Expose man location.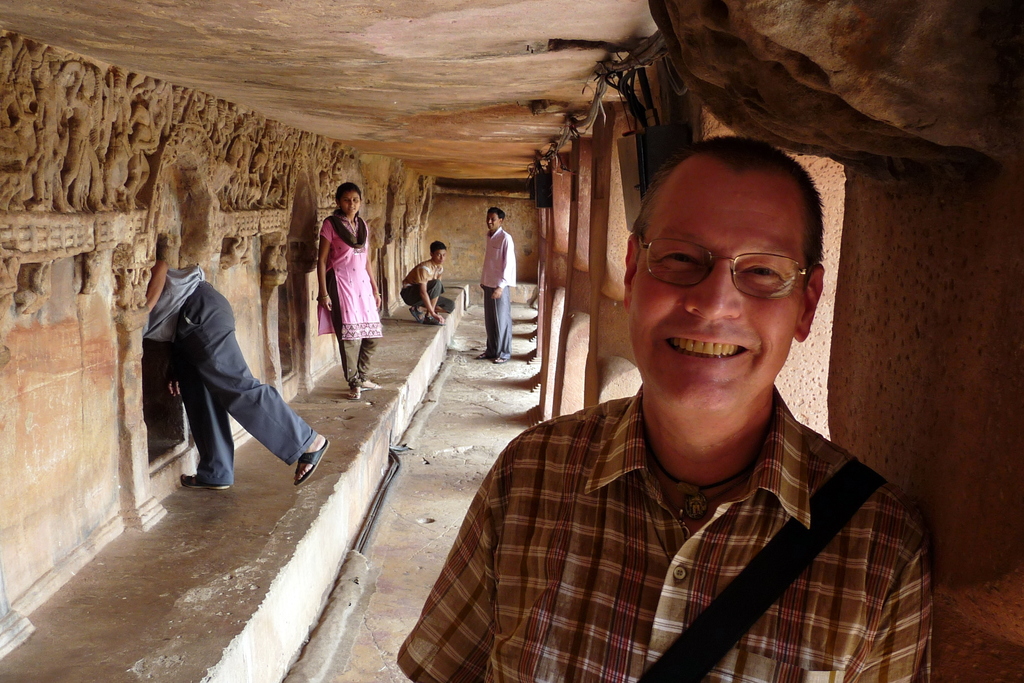
Exposed at {"left": 474, "top": 205, "right": 518, "bottom": 365}.
